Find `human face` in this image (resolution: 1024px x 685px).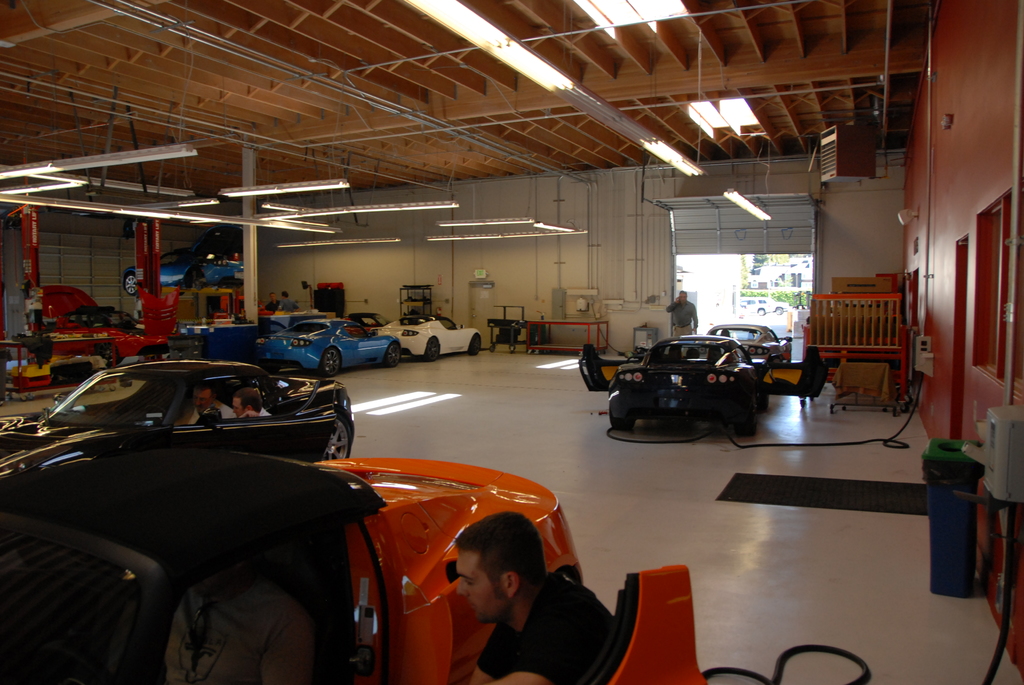
rect(454, 545, 504, 625).
